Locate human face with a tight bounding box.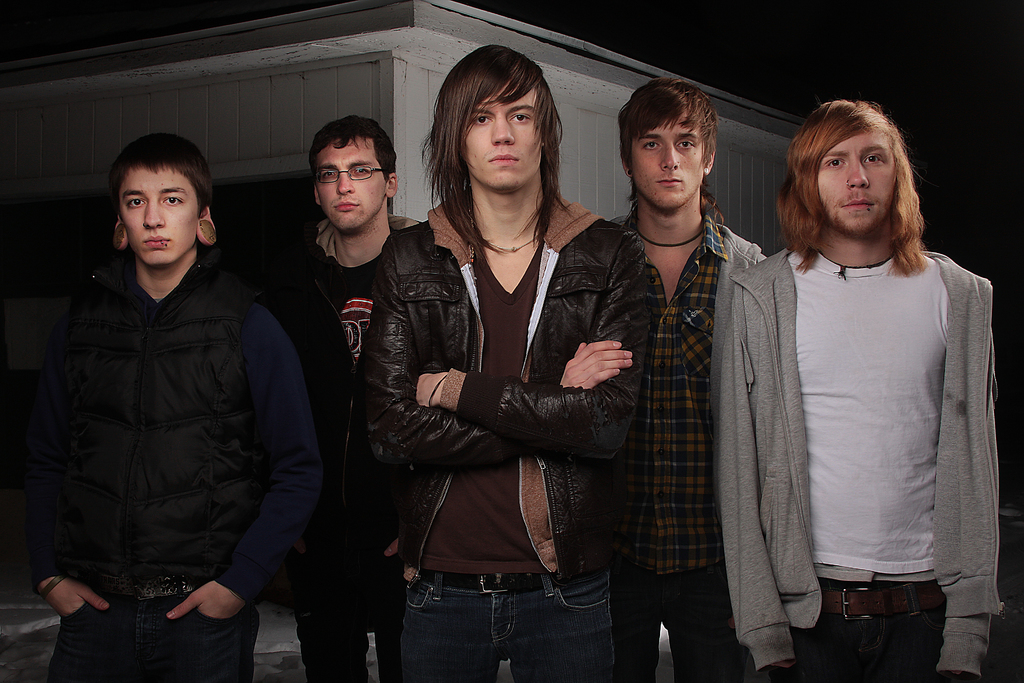
x1=467 y1=84 x2=538 y2=189.
